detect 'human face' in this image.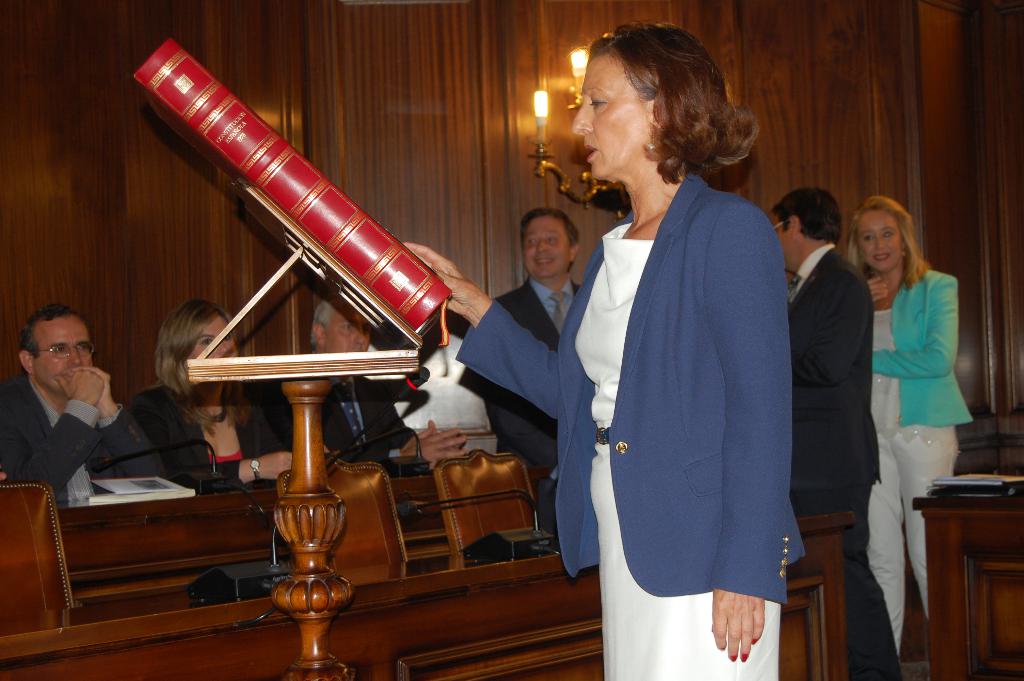
Detection: locate(38, 316, 99, 395).
